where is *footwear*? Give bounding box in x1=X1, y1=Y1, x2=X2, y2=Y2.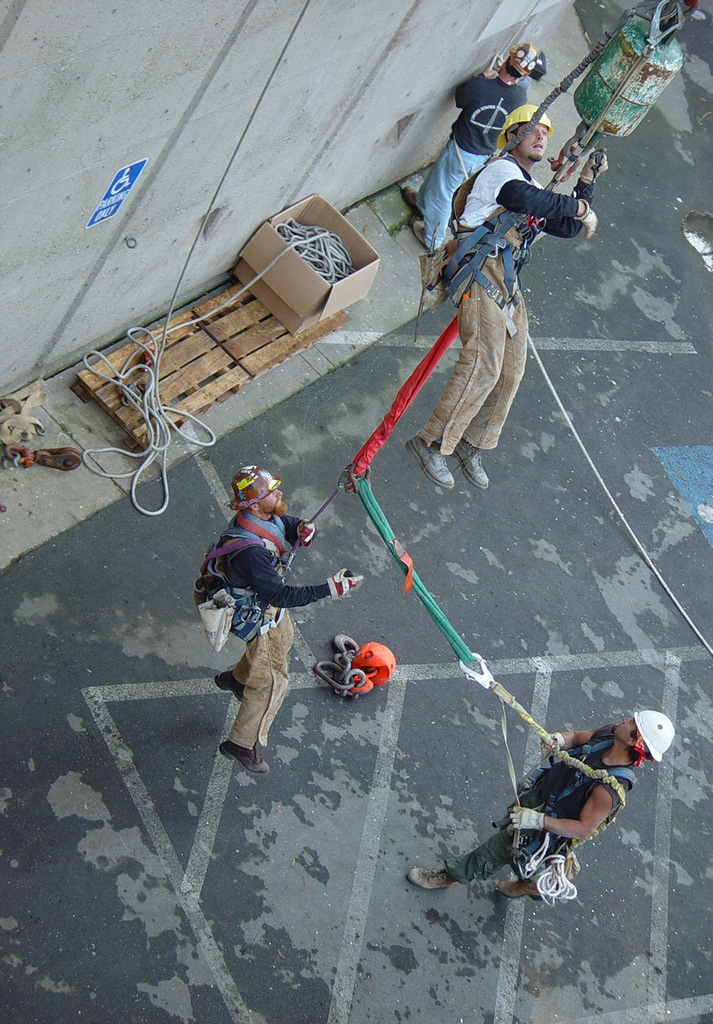
x1=407, y1=210, x2=433, y2=253.
